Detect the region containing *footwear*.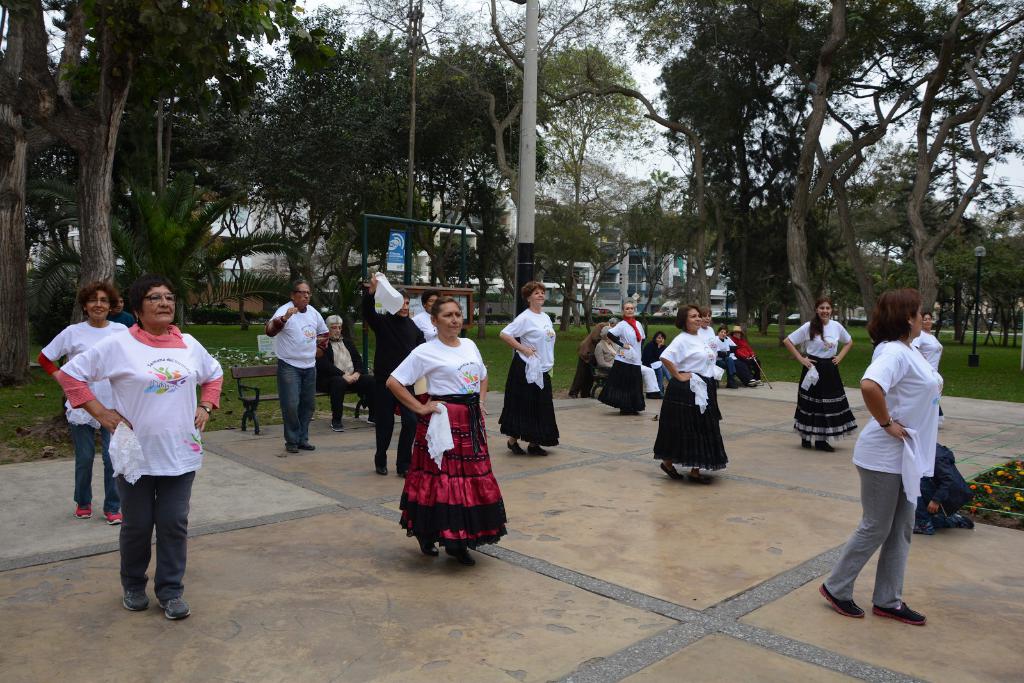
<bbox>330, 420, 344, 433</bbox>.
